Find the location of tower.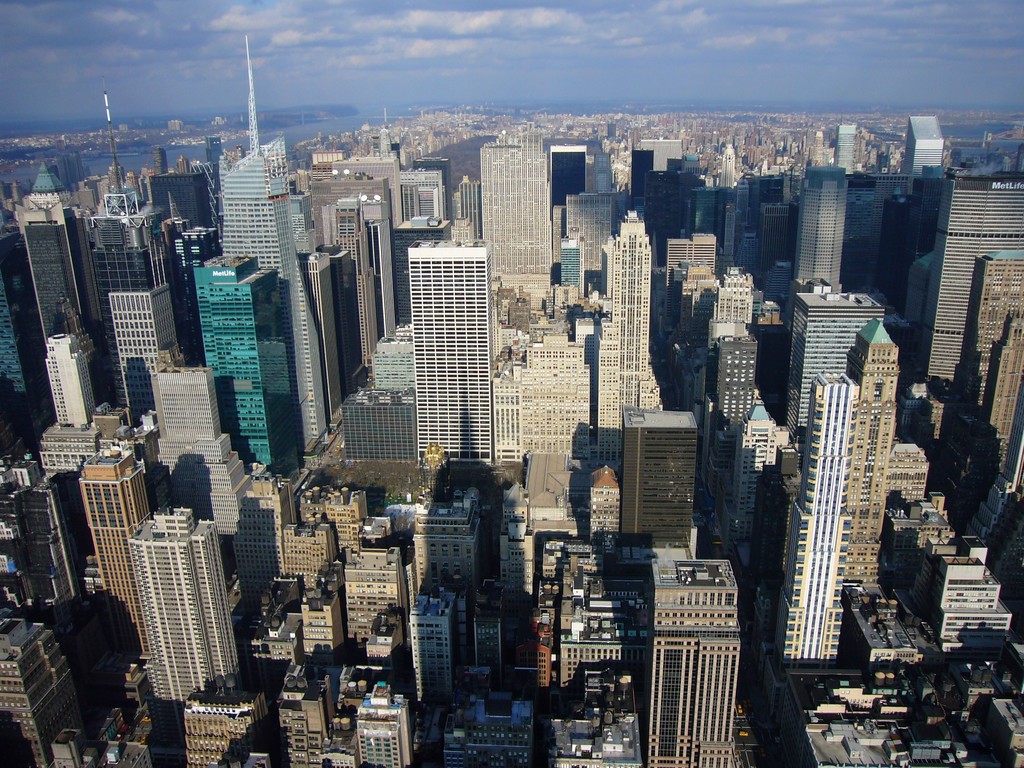
Location: [x1=86, y1=164, x2=173, y2=408].
